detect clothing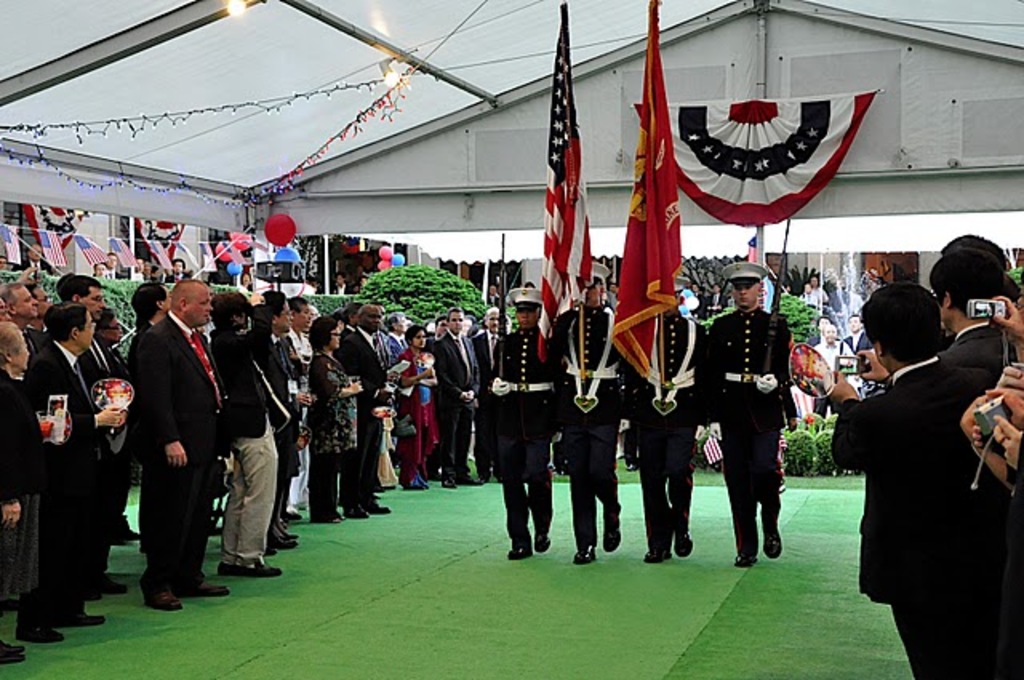
{"left": 710, "top": 306, "right": 798, "bottom": 533}
